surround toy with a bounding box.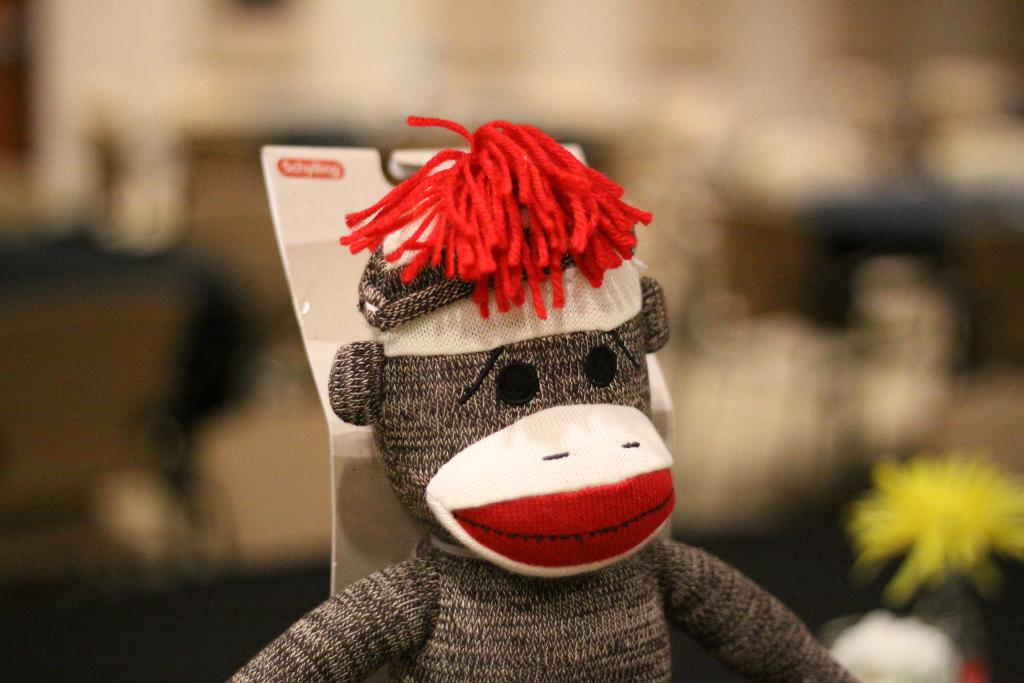
detection(234, 110, 863, 682).
